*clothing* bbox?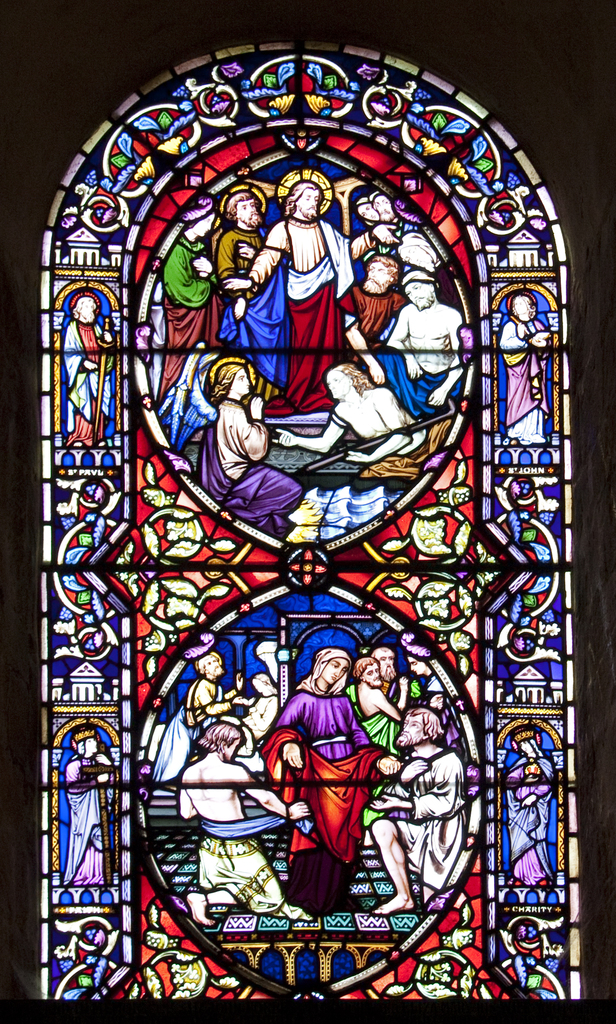
(x1=381, y1=746, x2=473, y2=895)
